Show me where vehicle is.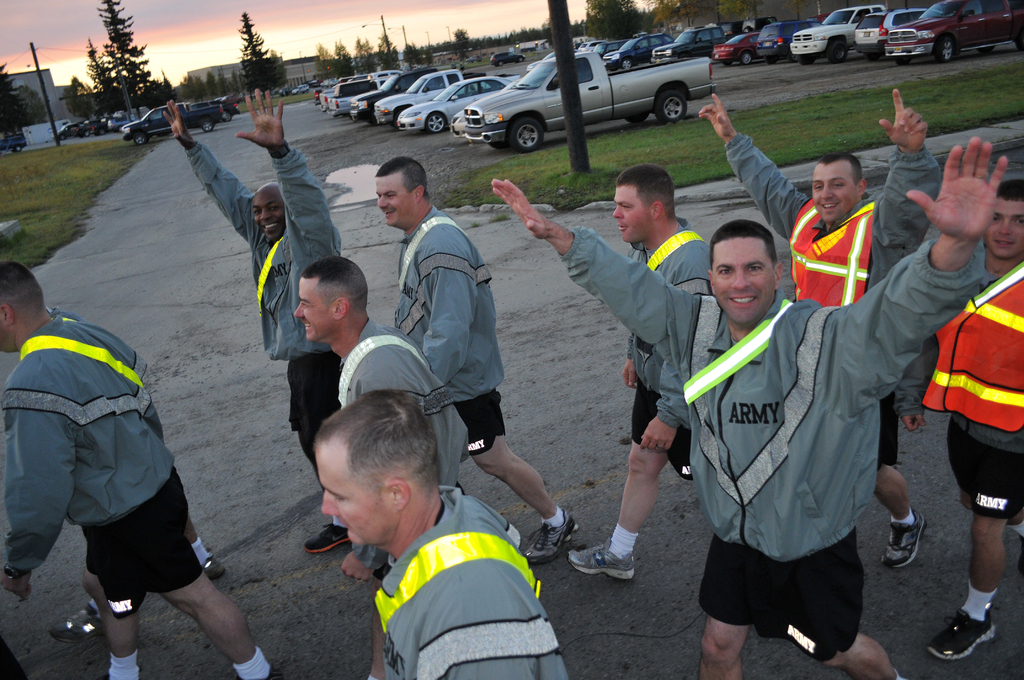
vehicle is at bbox(349, 61, 448, 124).
